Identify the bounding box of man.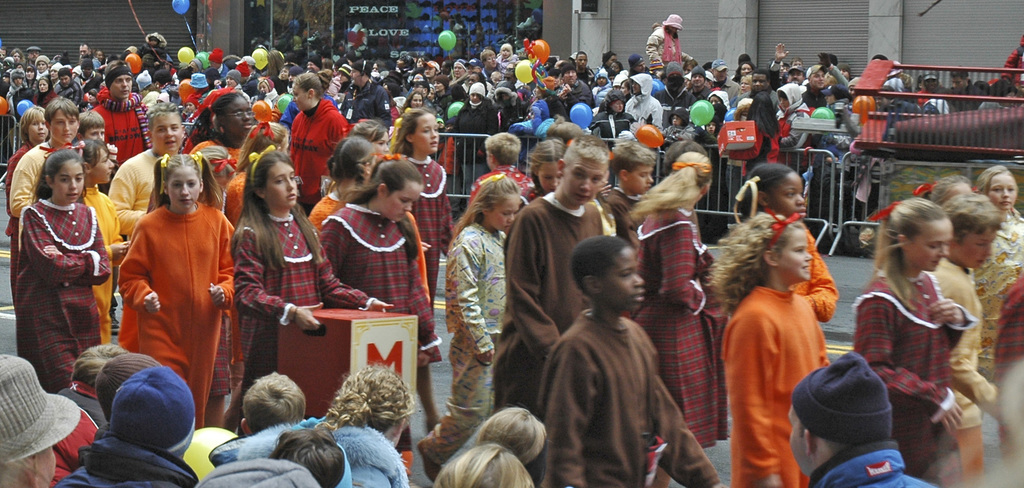
(820, 81, 843, 109).
